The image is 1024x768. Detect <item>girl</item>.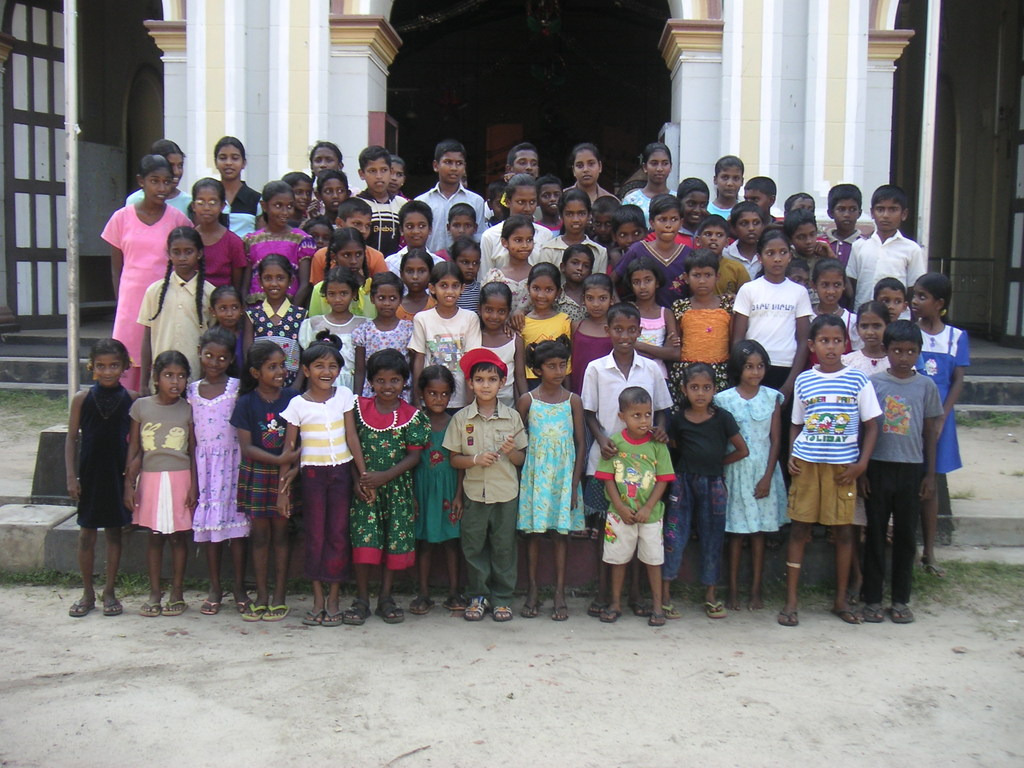
Detection: <box>397,248,436,323</box>.
